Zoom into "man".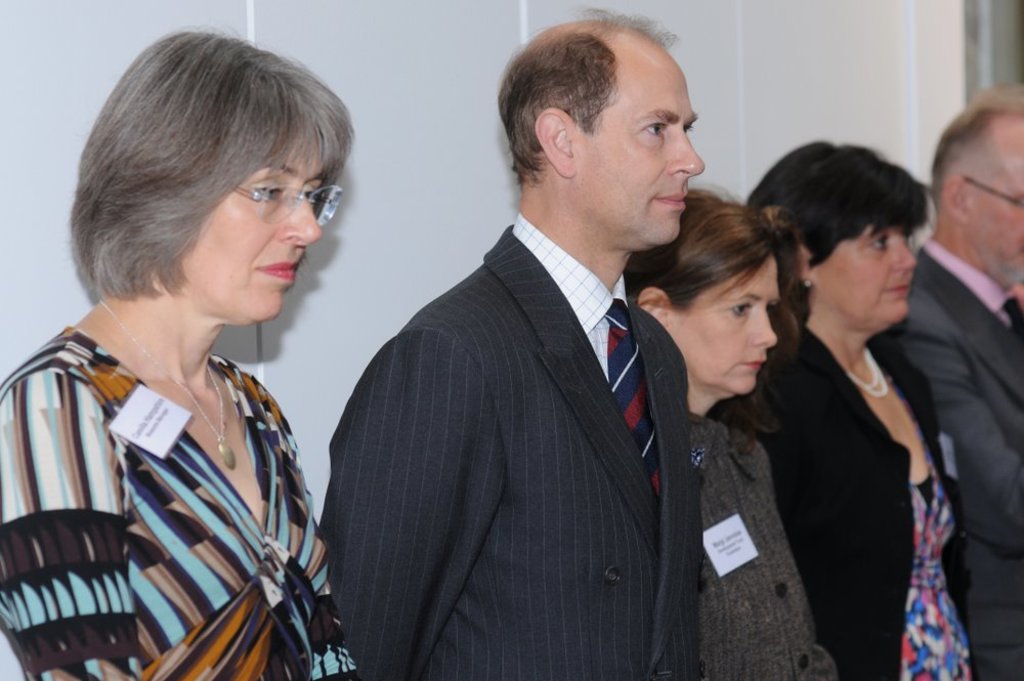
Zoom target: left=868, top=84, right=1023, bottom=680.
